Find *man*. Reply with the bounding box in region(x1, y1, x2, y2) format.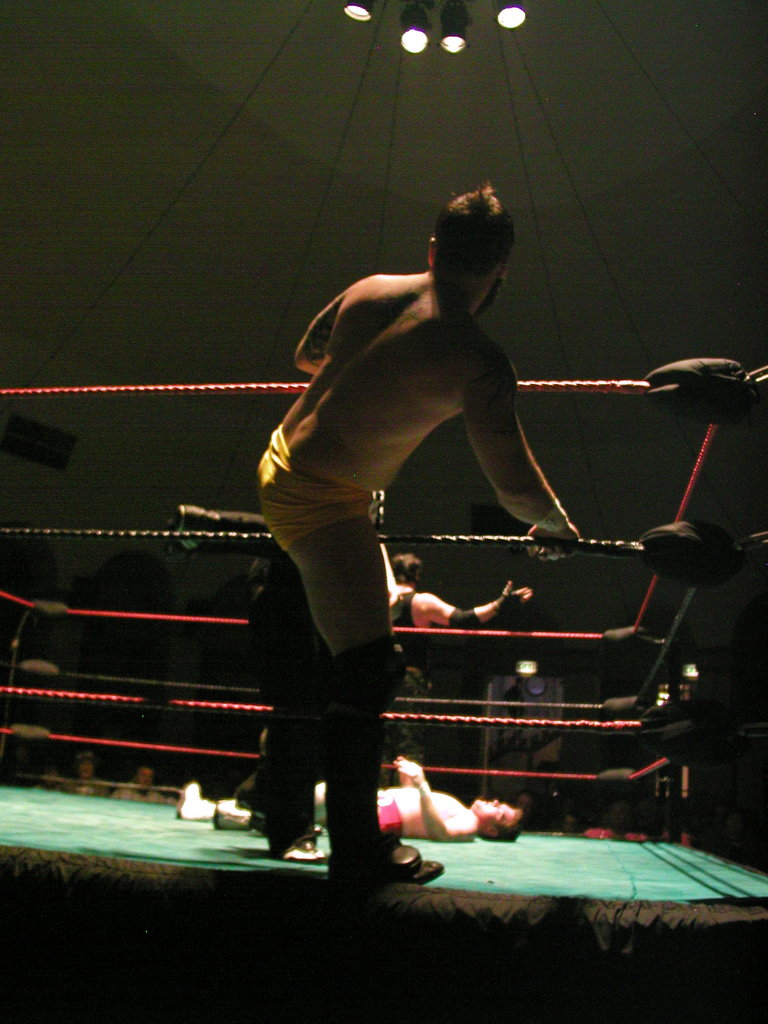
region(167, 742, 508, 859).
